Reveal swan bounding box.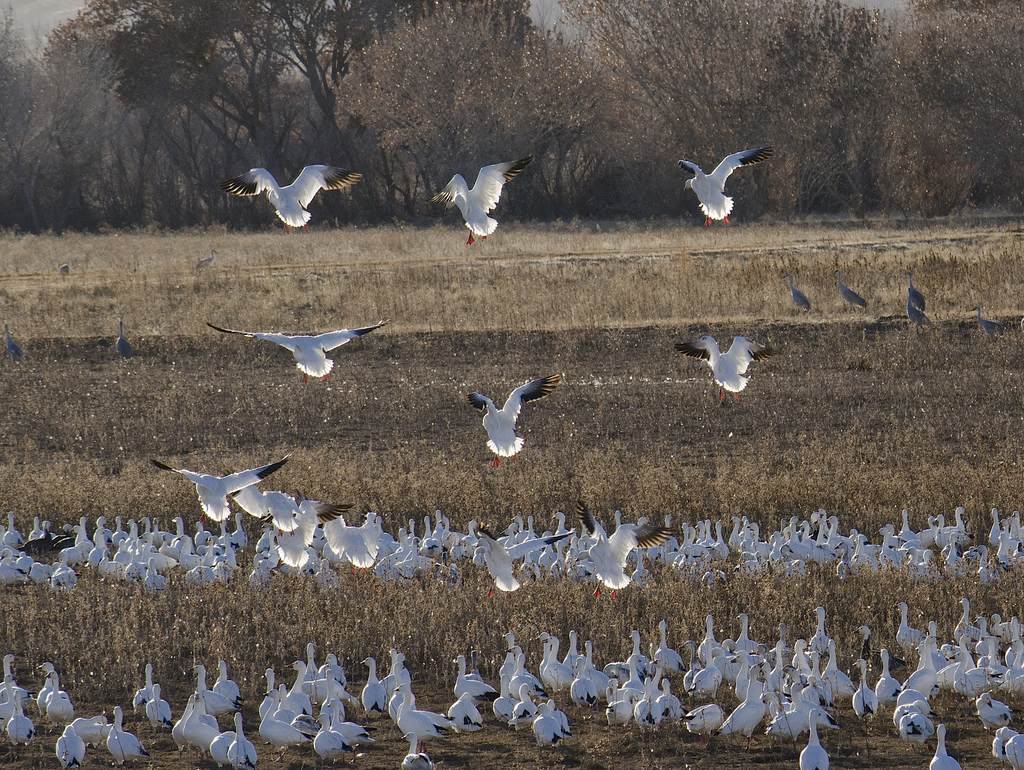
Revealed: detection(584, 637, 615, 700).
